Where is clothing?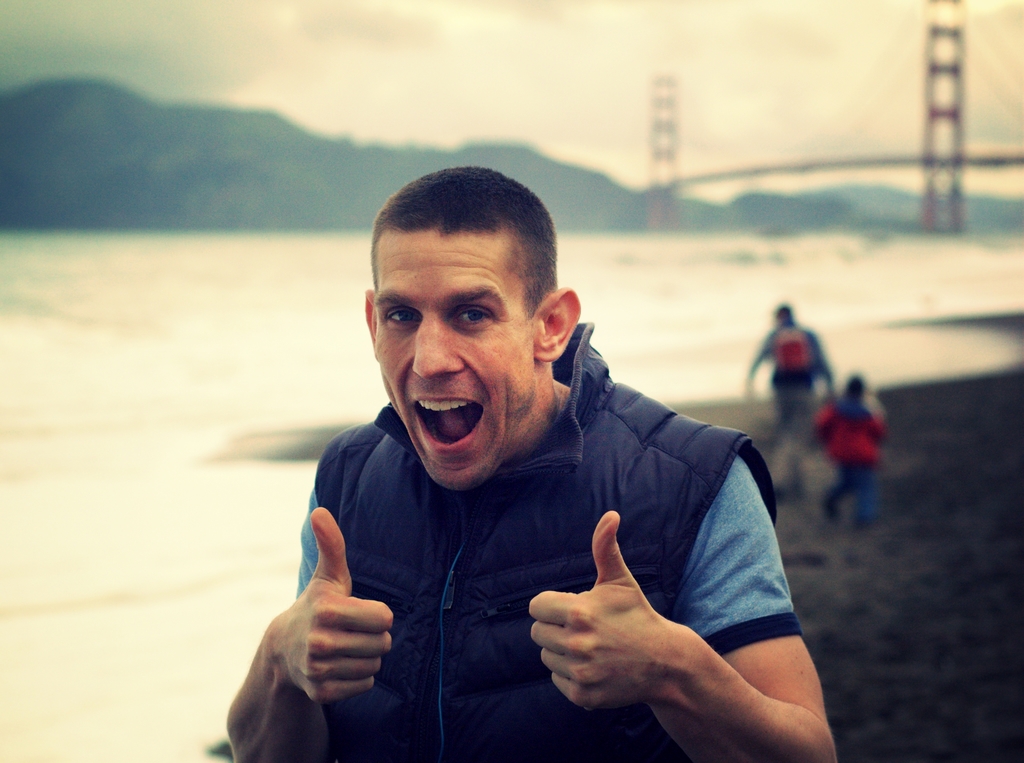
x1=249 y1=324 x2=814 y2=741.
